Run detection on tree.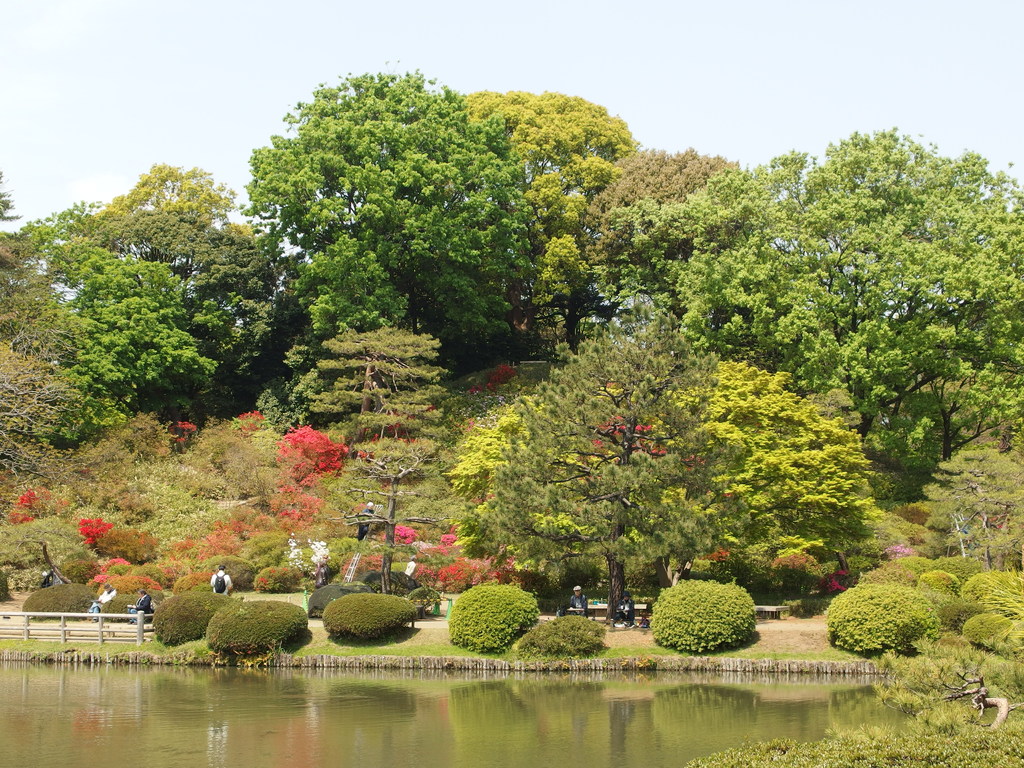
Result: {"left": 188, "top": 67, "right": 652, "bottom": 399}.
